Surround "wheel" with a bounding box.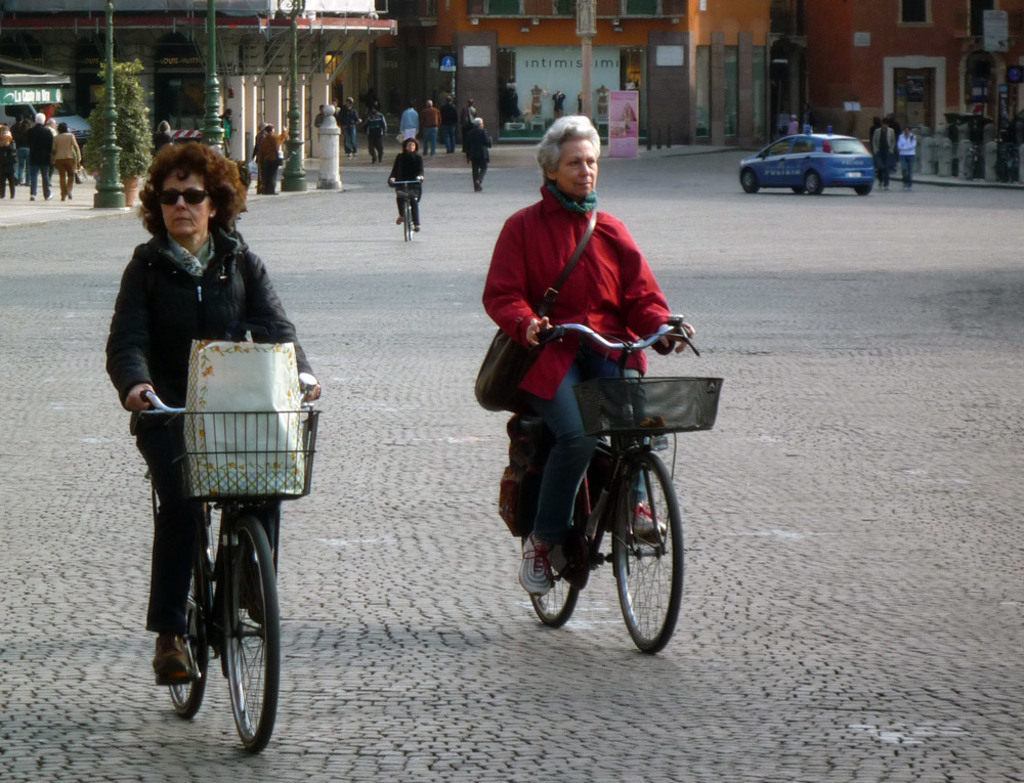
x1=402, y1=200, x2=409, y2=242.
